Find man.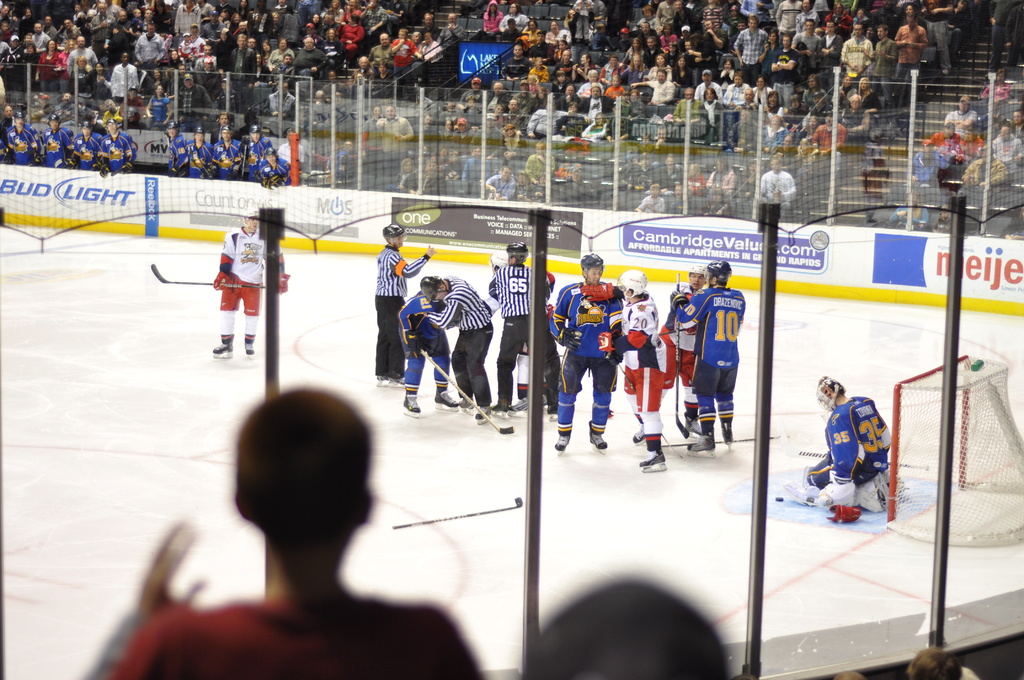
634/182/662/213.
